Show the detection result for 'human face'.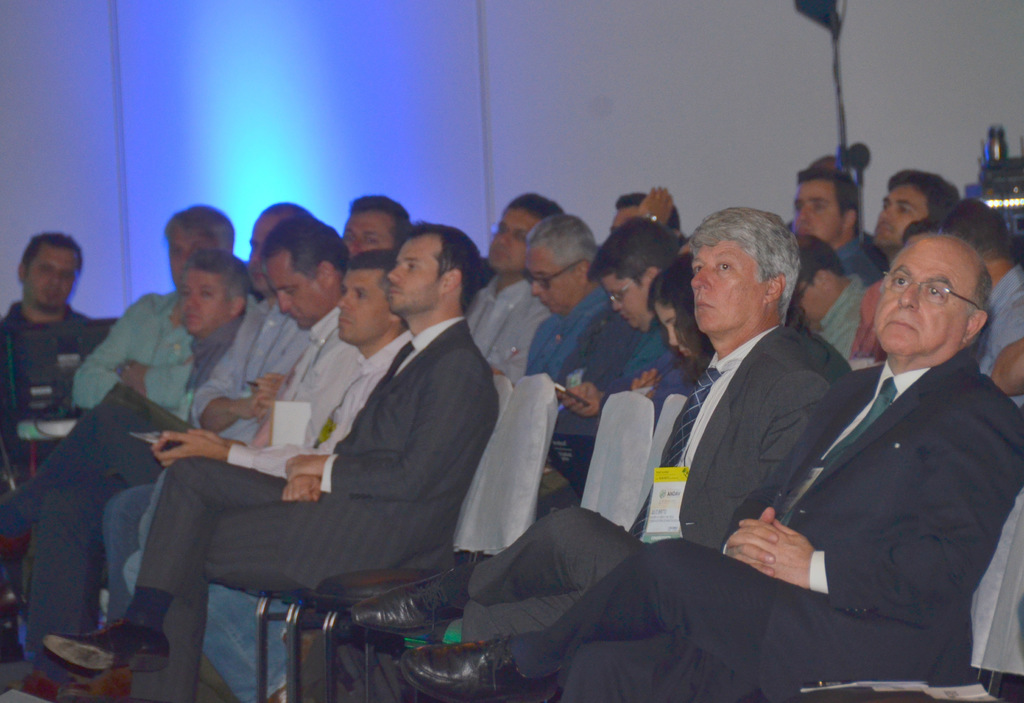
<box>177,265,225,341</box>.
